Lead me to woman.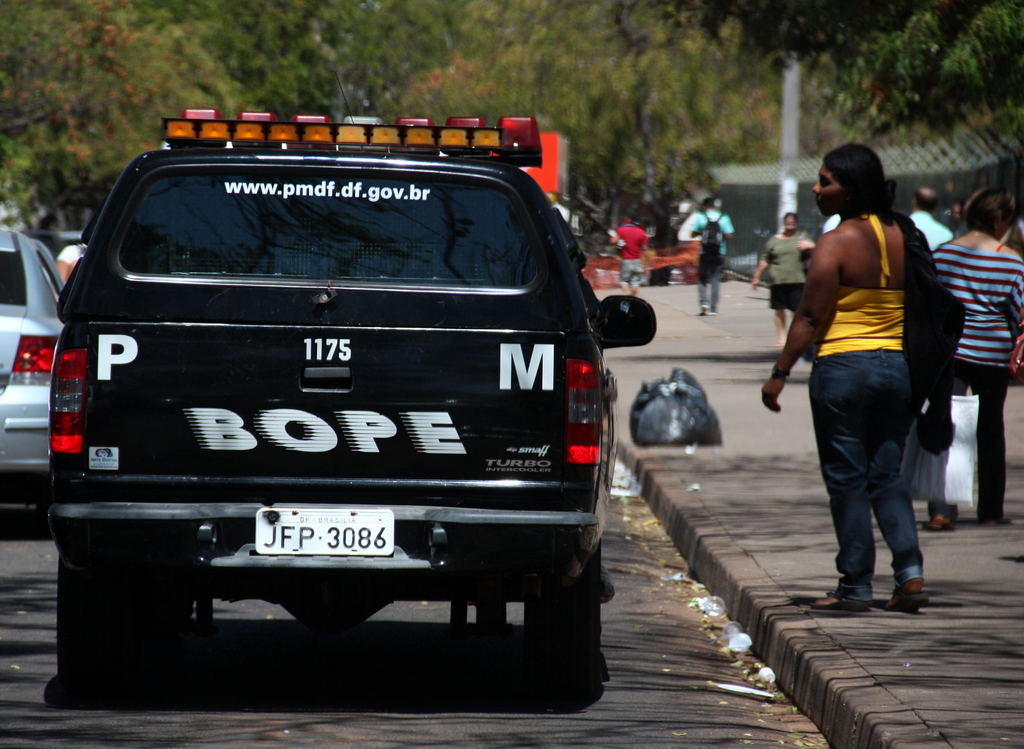
Lead to [x1=750, y1=208, x2=815, y2=342].
